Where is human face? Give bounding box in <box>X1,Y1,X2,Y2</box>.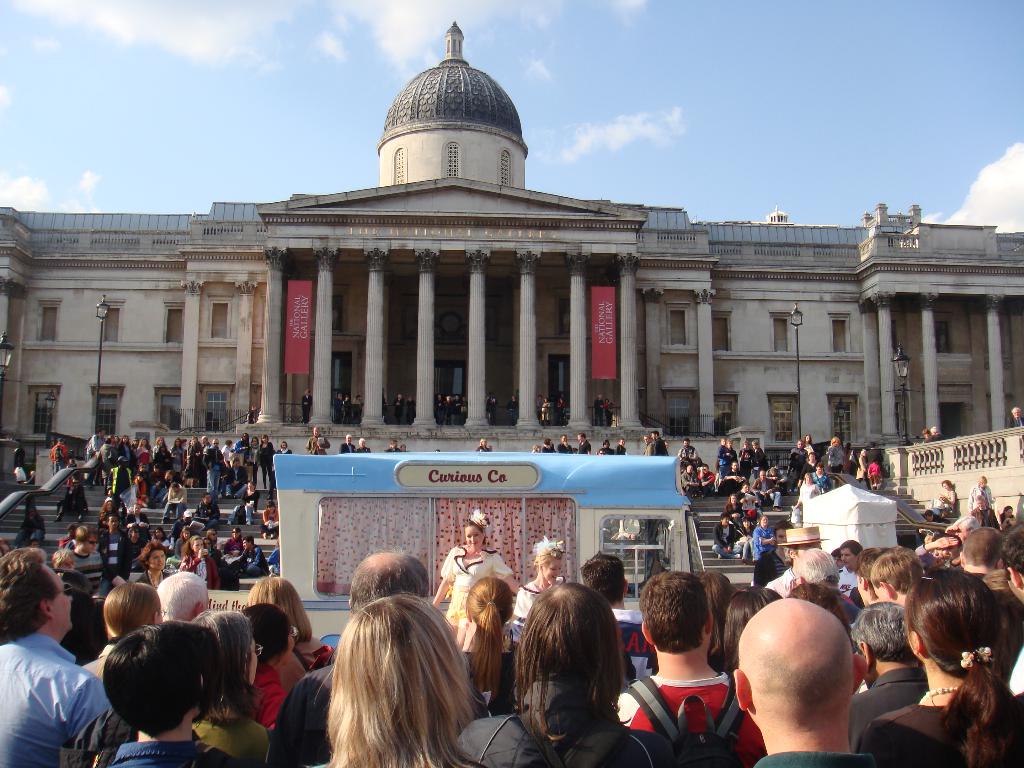
<box>177,440,179,444</box>.
